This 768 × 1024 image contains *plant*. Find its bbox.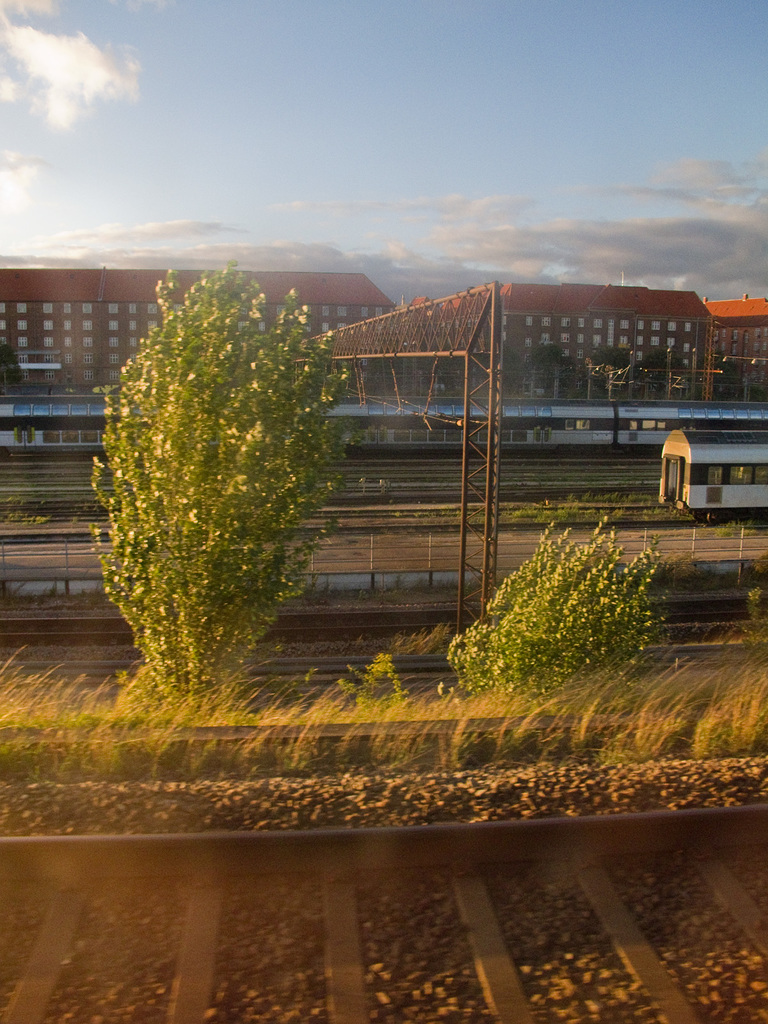
pyautogui.locateOnScreen(88, 259, 359, 712).
